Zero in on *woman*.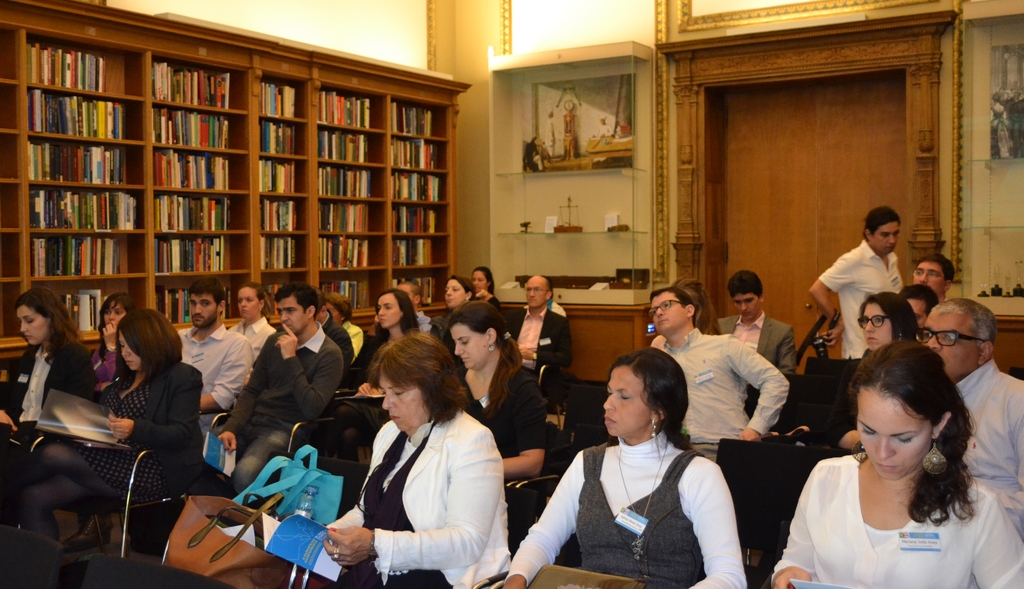
Zeroed in: bbox=[500, 351, 749, 588].
